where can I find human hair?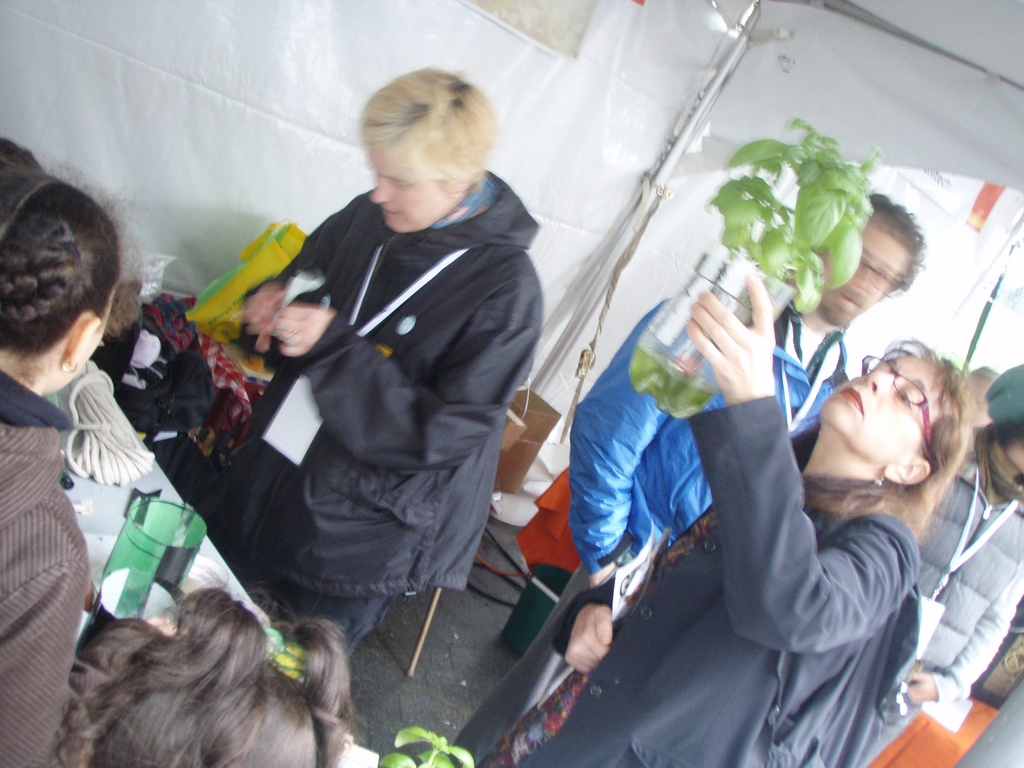
You can find it at [x1=994, y1=420, x2=1023, y2=456].
